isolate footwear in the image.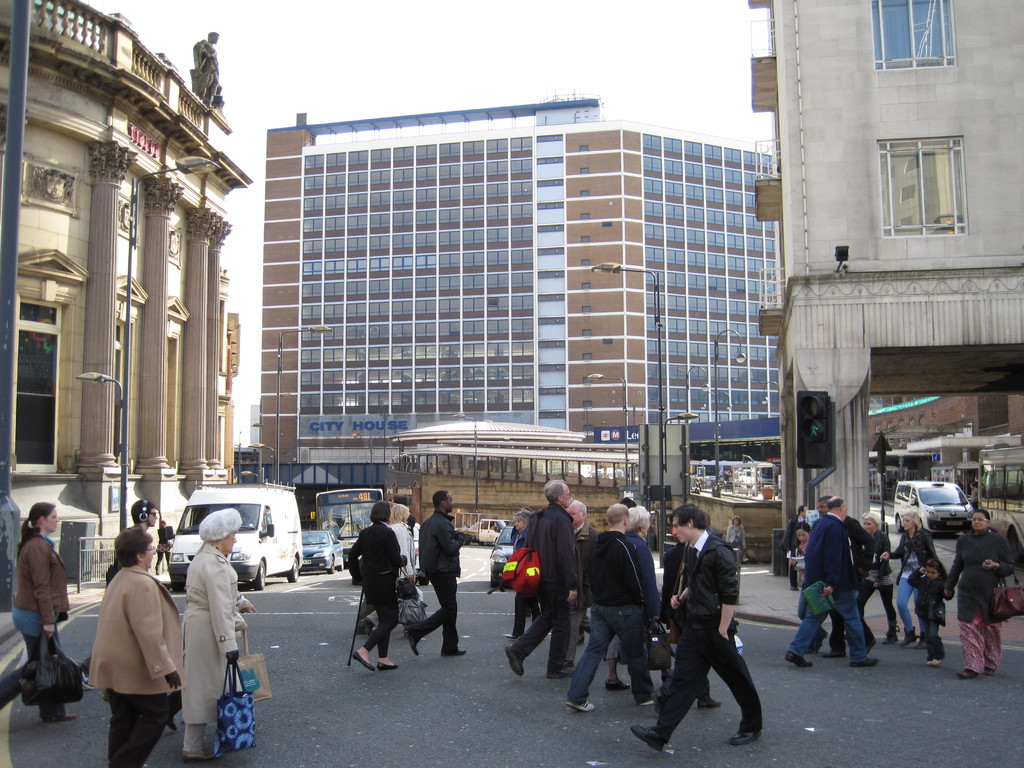
Isolated region: <bbox>789, 652, 815, 667</bbox>.
